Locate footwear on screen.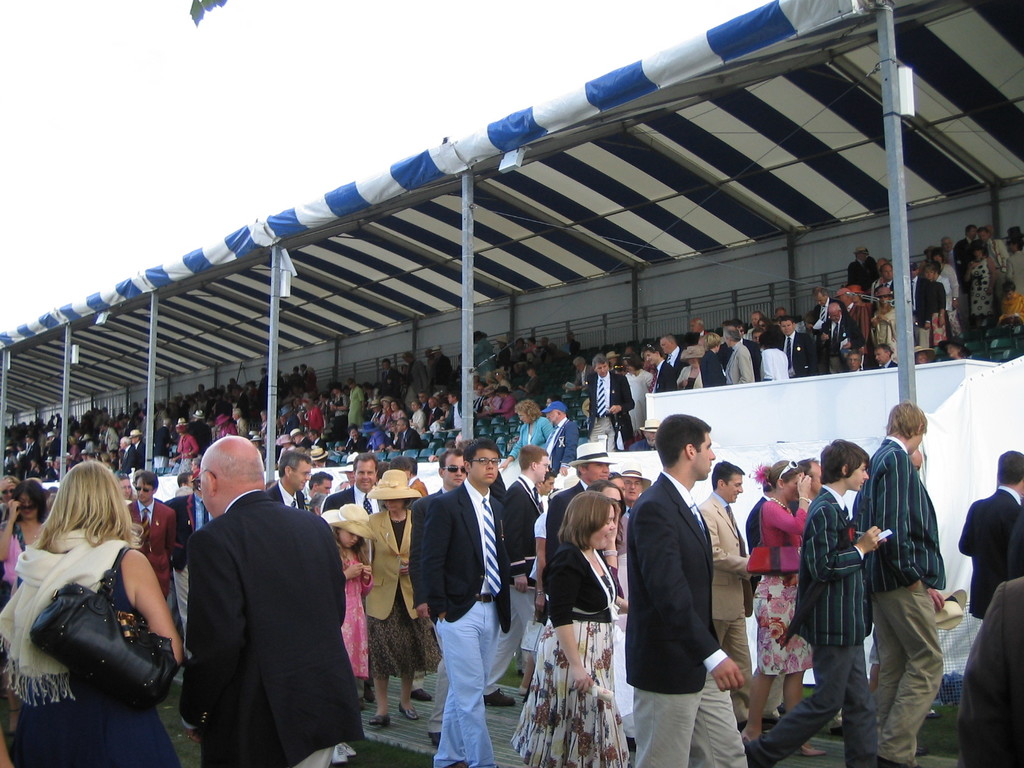
On screen at BBox(832, 726, 844, 737).
